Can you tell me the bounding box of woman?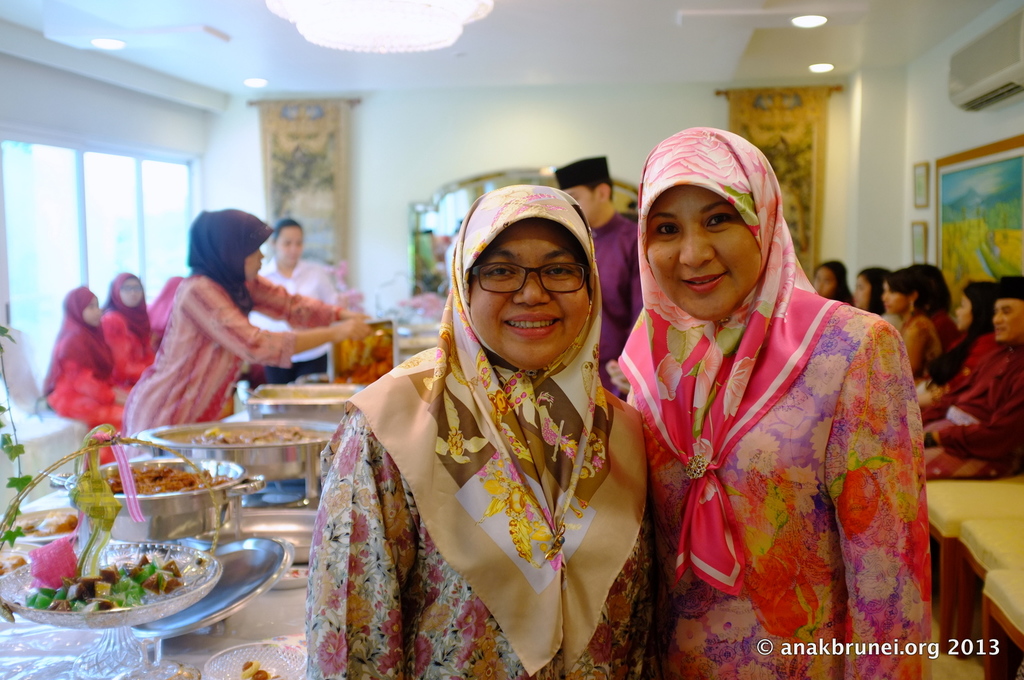
905, 279, 1000, 413.
